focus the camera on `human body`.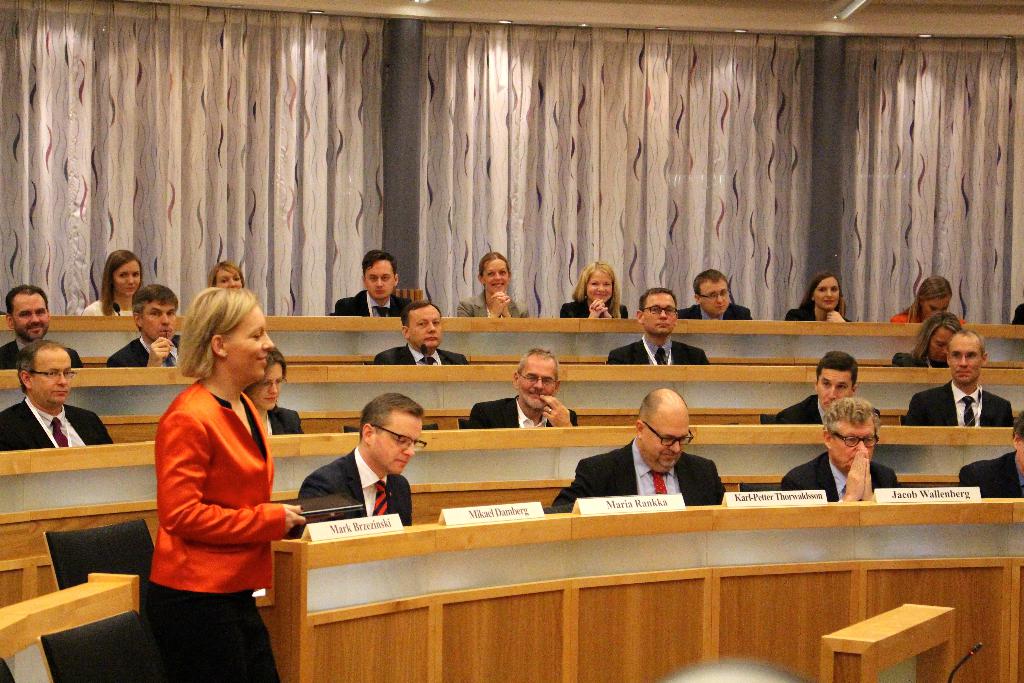
Focus region: bbox=[145, 288, 301, 682].
